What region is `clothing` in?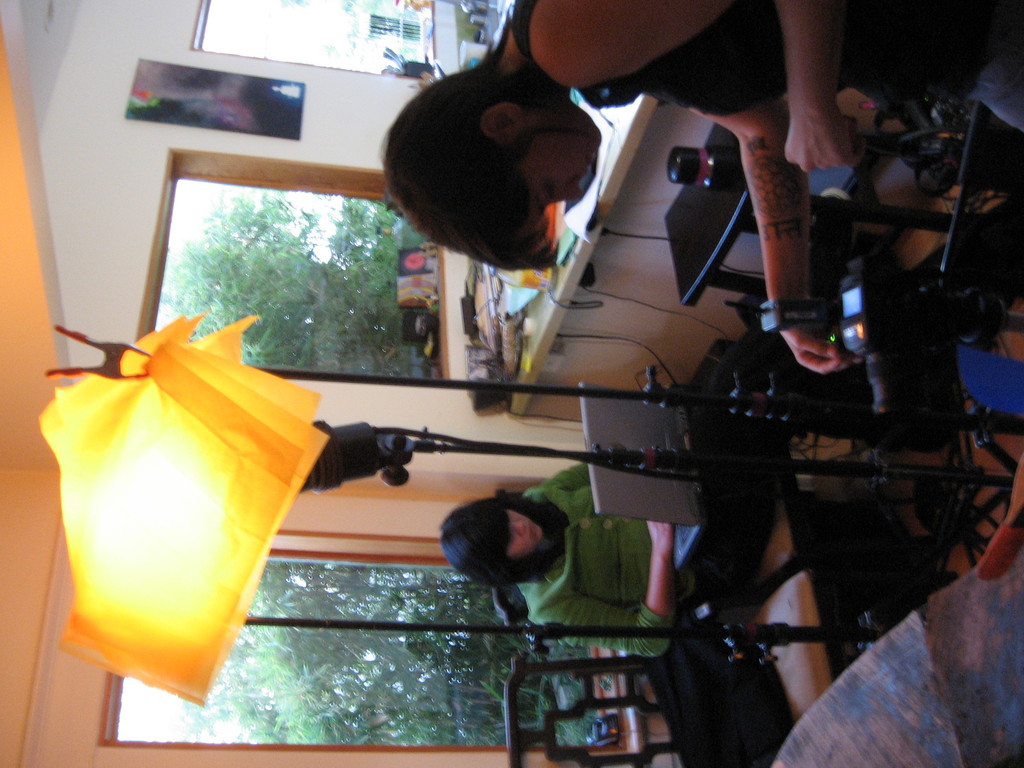
<bbox>515, 459, 744, 656</bbox>.
